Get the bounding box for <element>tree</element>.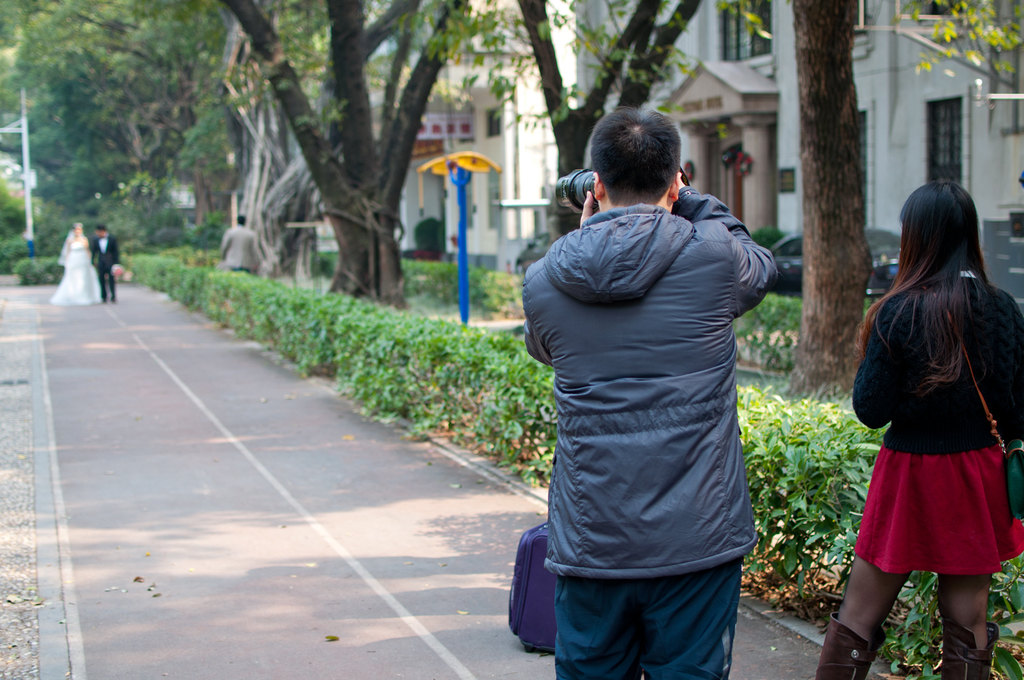
(x1=429, y1=0, x2=726, y2=235).
